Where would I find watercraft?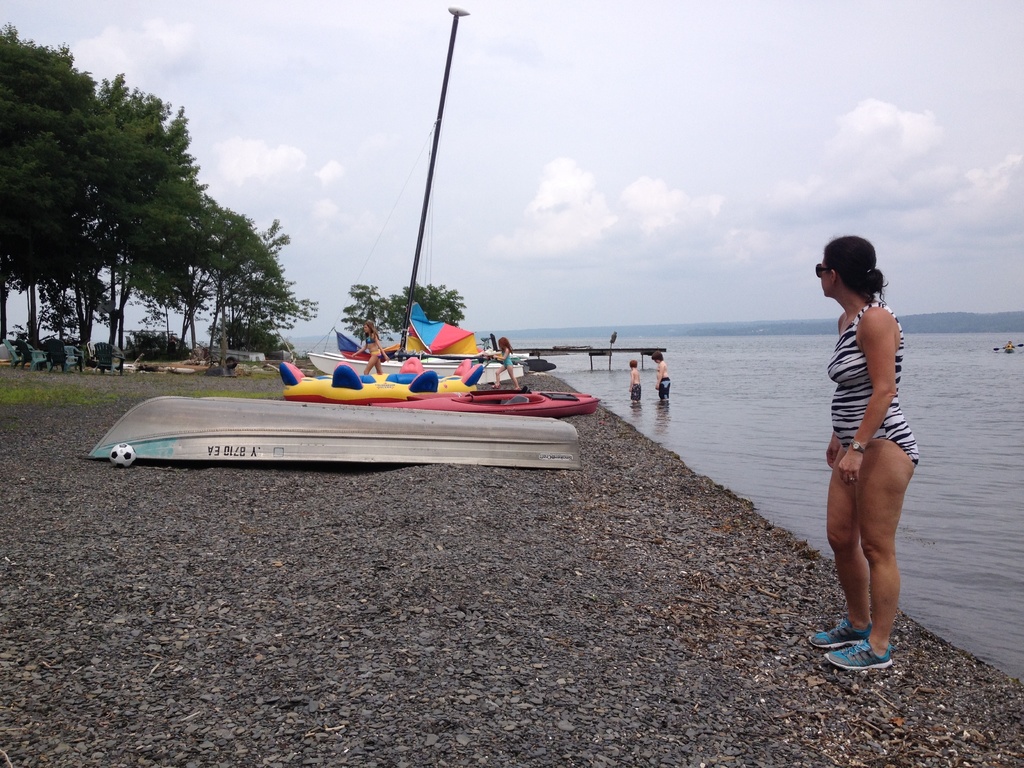
At 371, 390, 600, 422.
